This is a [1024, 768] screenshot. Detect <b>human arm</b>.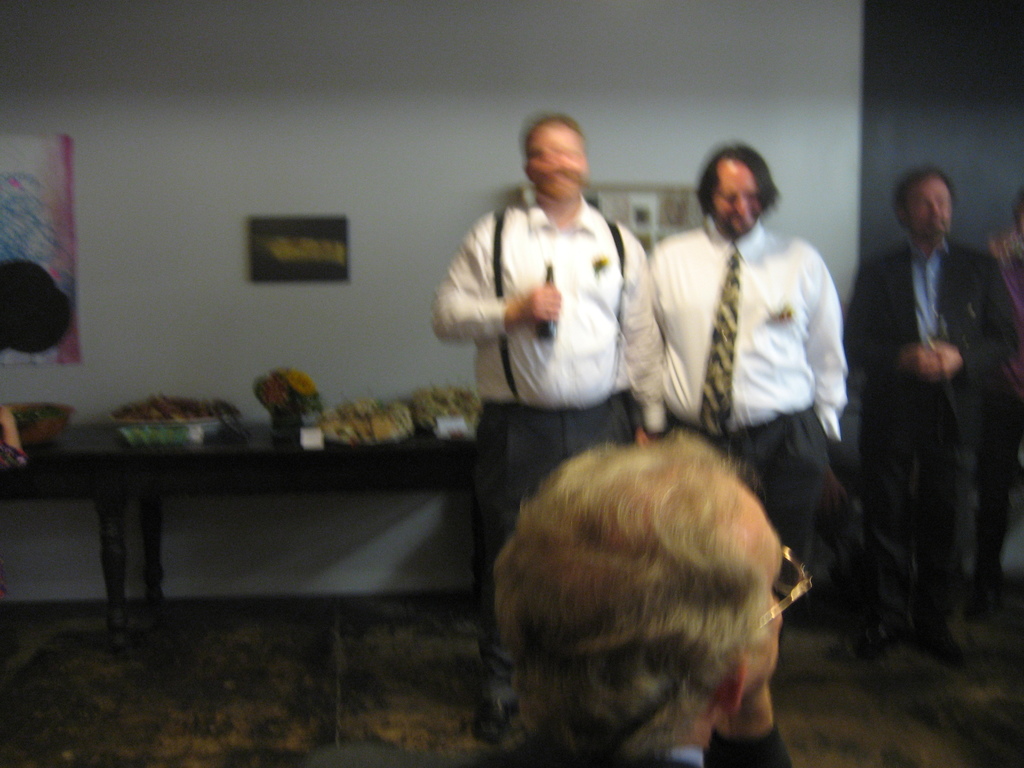
(left=432, top=218, right=561, bottom=335).
